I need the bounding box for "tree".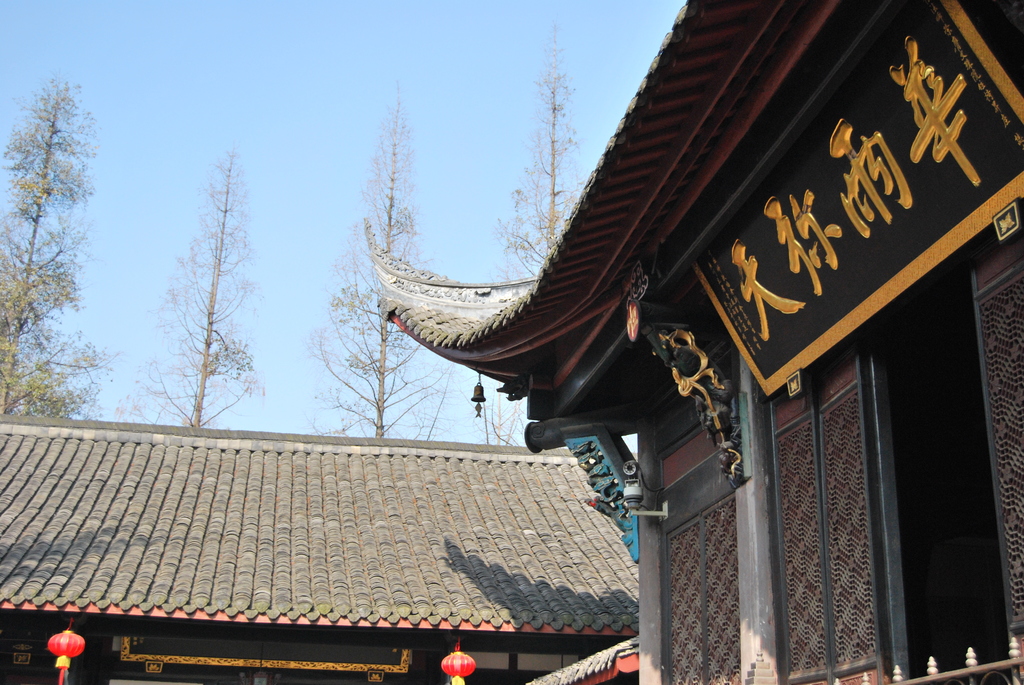
Here it is: 0, 74, 114, 427.
